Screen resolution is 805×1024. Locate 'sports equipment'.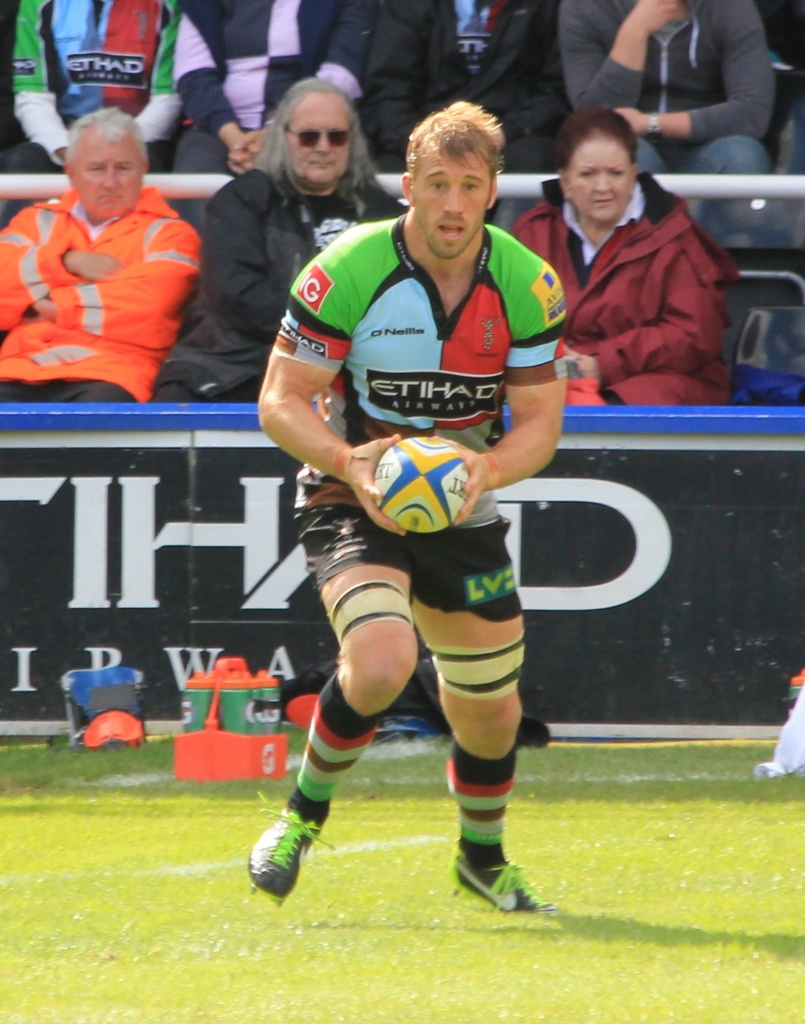
region(248, 778, 336, 908).
